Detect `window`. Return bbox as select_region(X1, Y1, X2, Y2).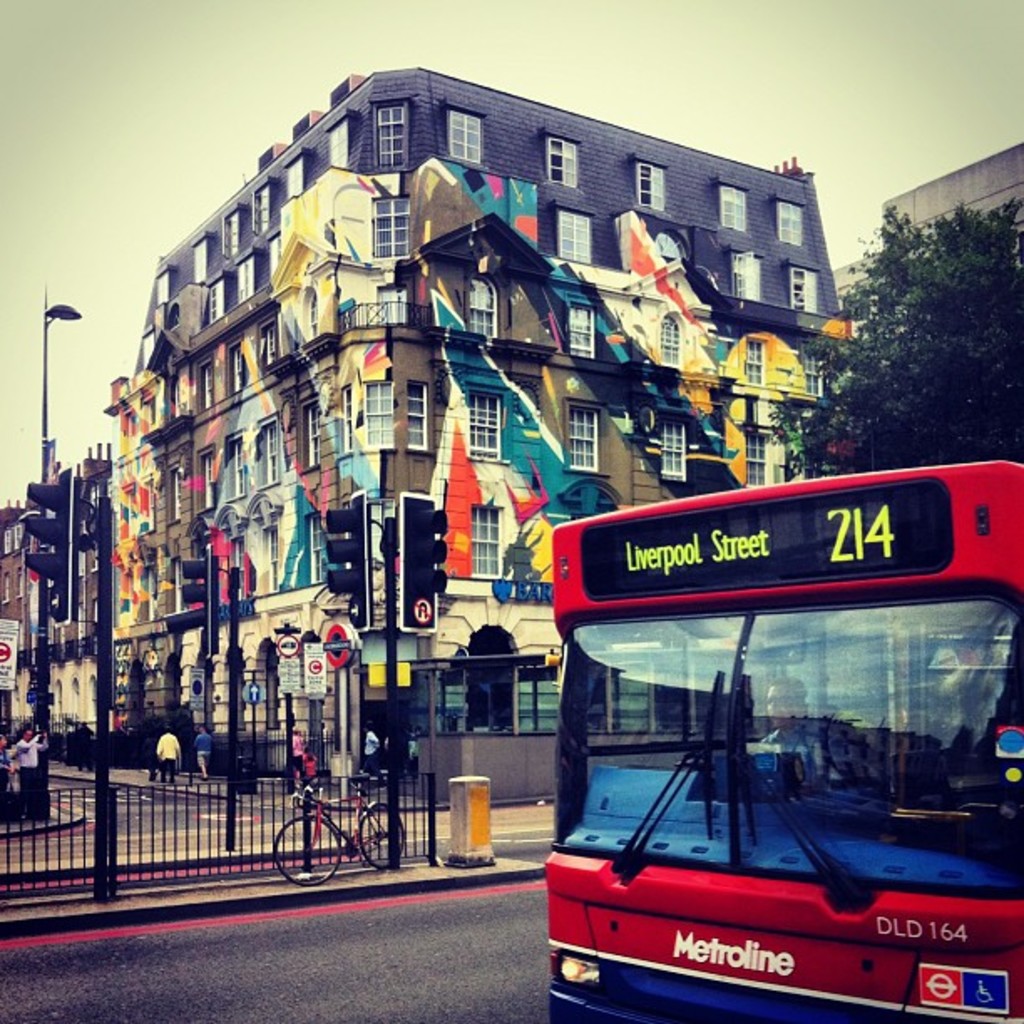
select_region(308, 512, 318, 584).
